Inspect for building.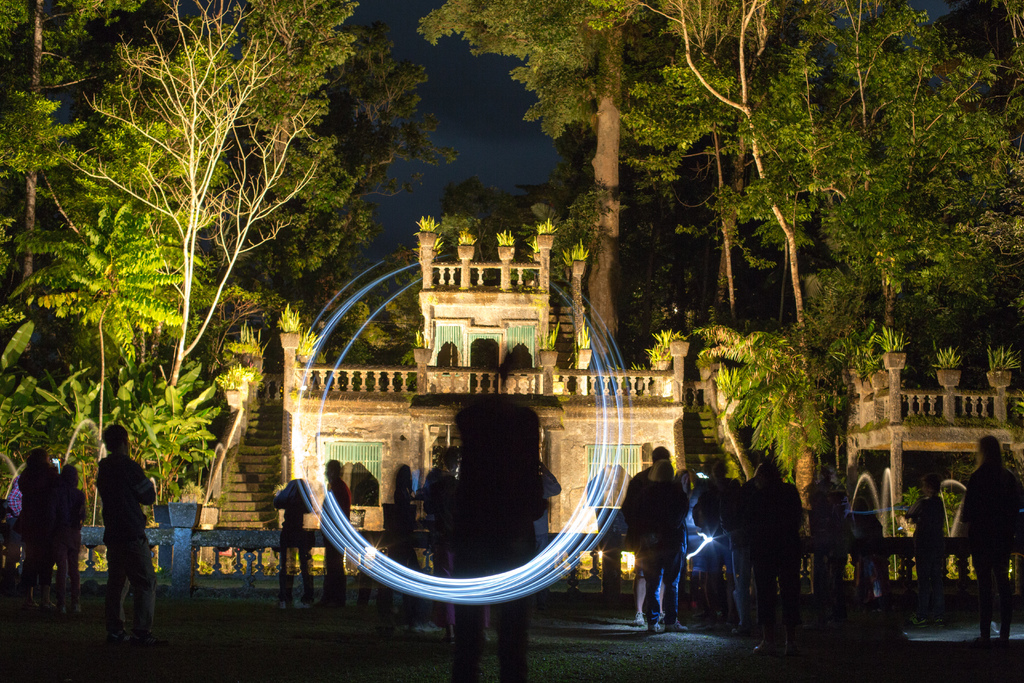
Inspection: [819,329,1023,575].
